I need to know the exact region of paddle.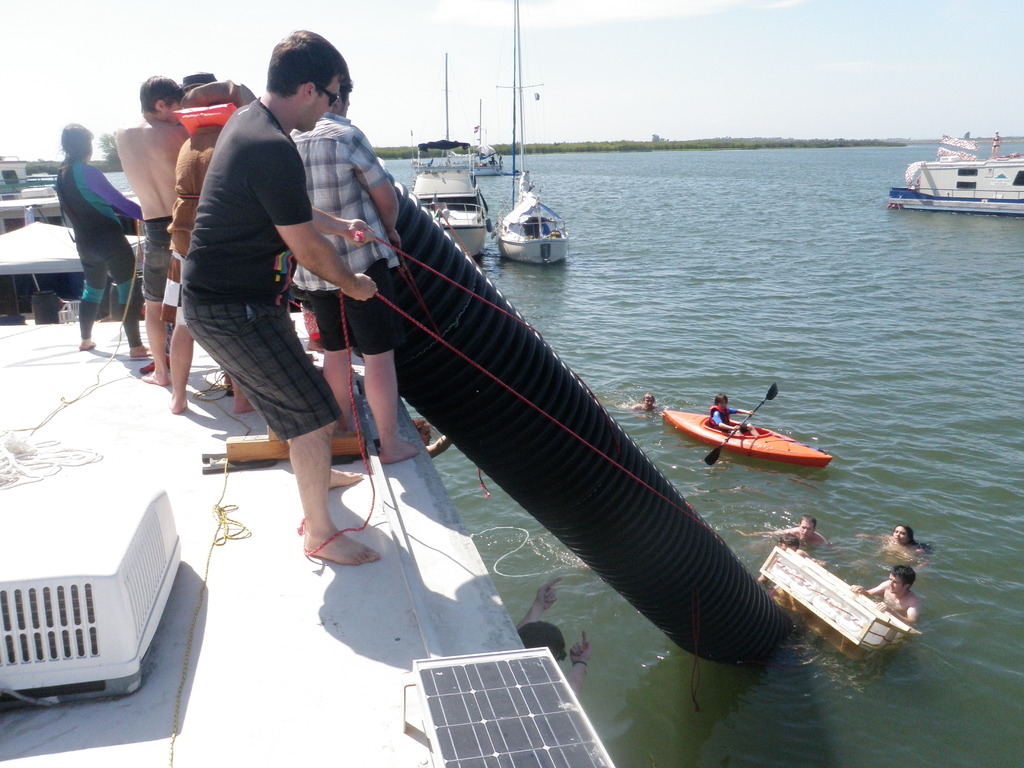
Region: [left=708, top=382, right=782, bottom=466].
